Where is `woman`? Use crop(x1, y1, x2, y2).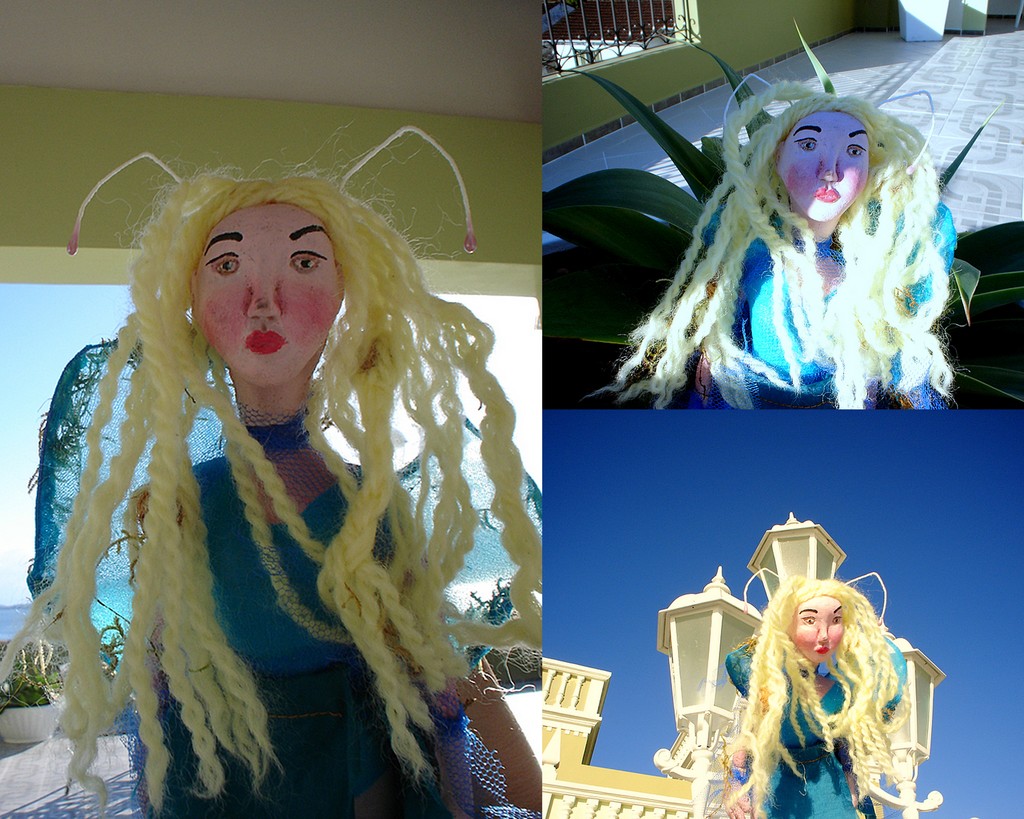
crop(588, 74, 963, 408).
